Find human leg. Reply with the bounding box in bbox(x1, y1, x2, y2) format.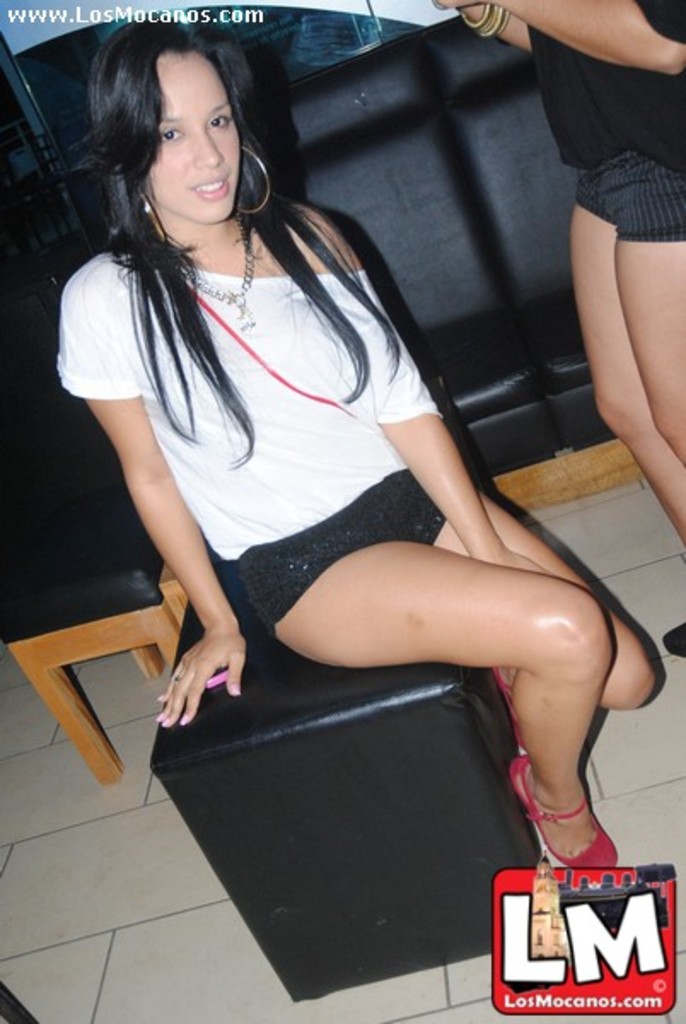
bbox(235, 514, 587, 869).
